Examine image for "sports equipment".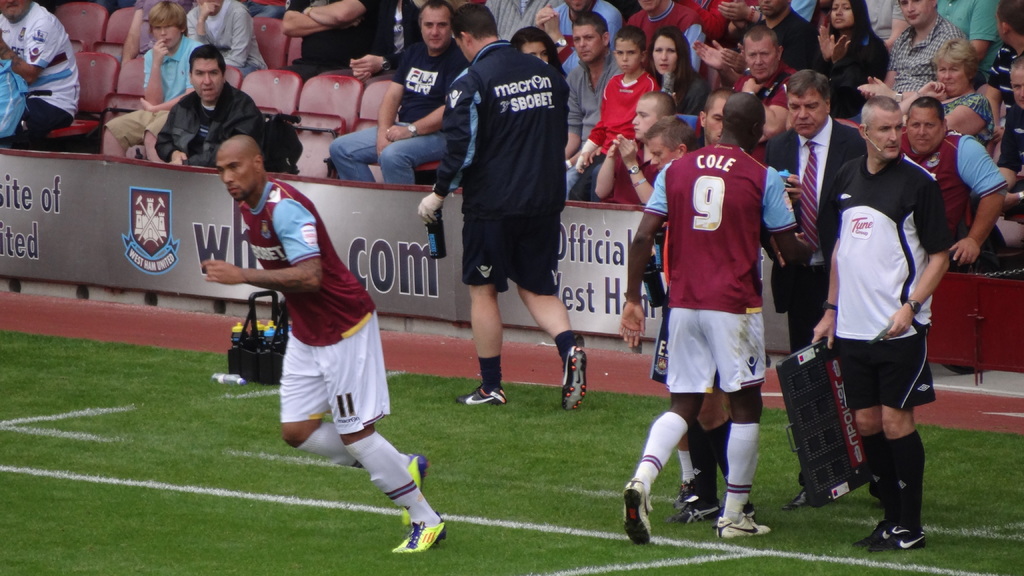
Examination result: (x1=563, y1=344, x2=590, y2=409).
